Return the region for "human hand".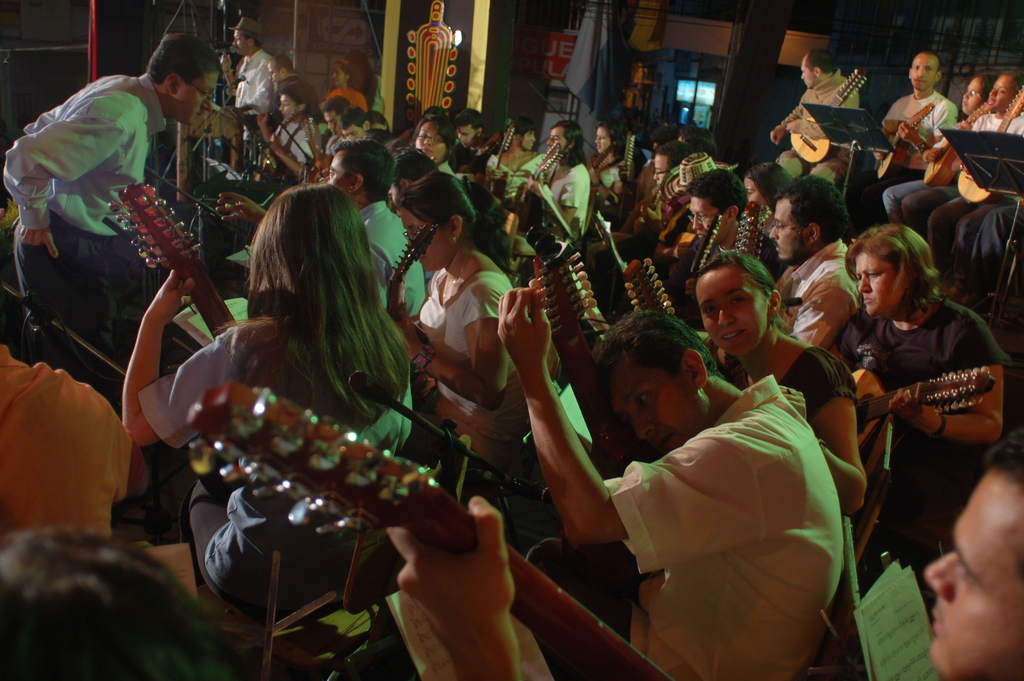
925, 146, 943, 165.
